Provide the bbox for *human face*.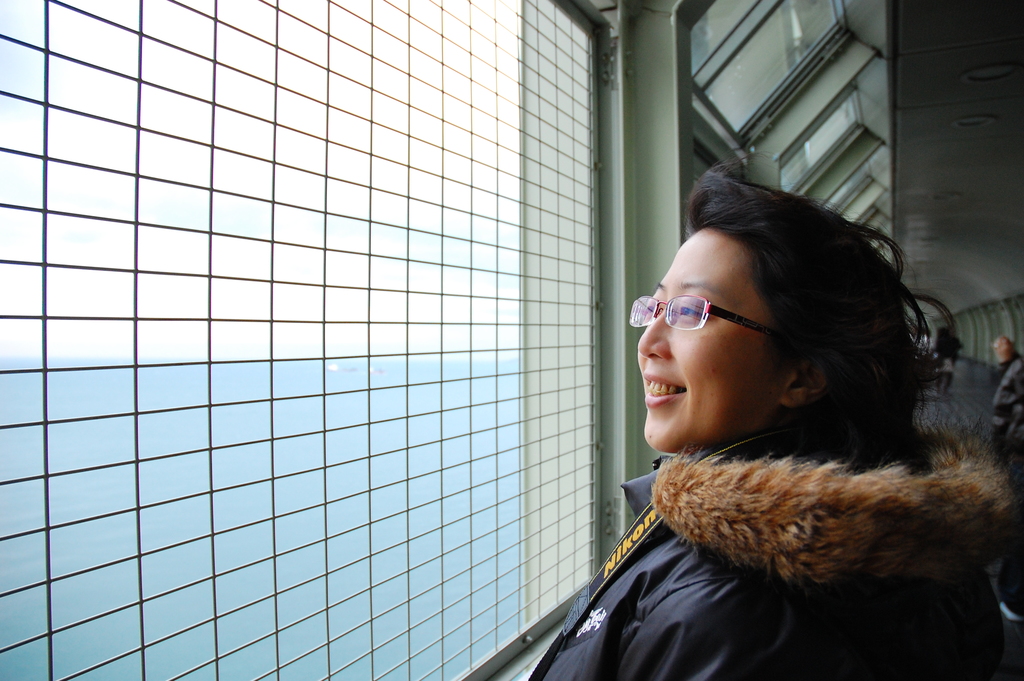
637/229/790/463.
